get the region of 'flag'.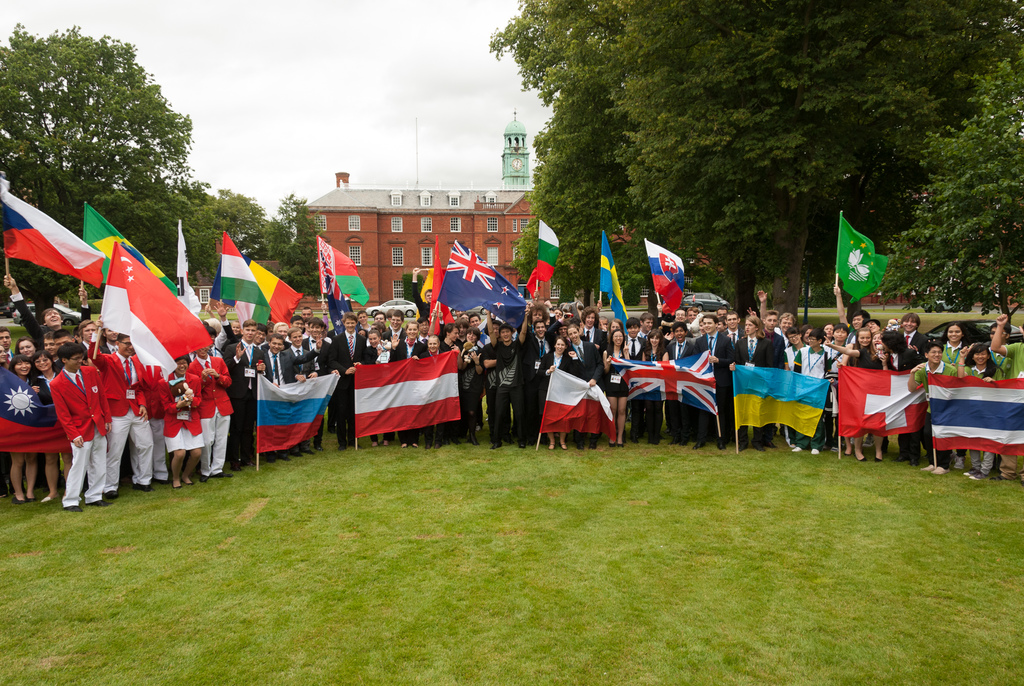
[316,236,371,304].
